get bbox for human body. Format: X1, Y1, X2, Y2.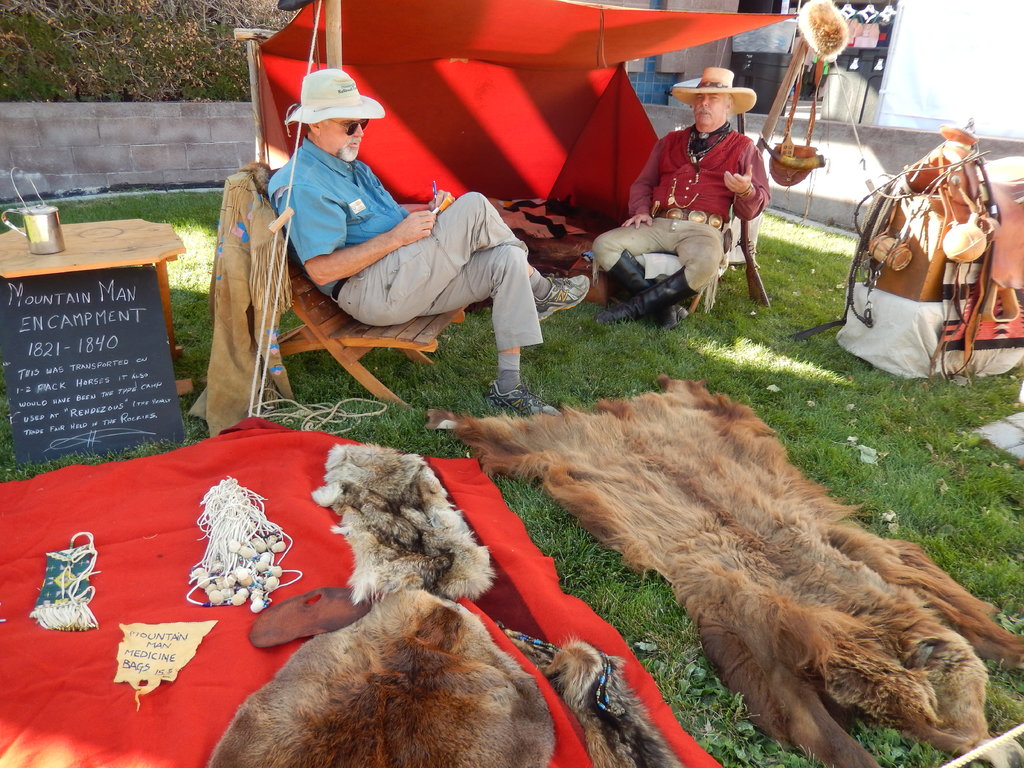
591, 58, 771, 325.
